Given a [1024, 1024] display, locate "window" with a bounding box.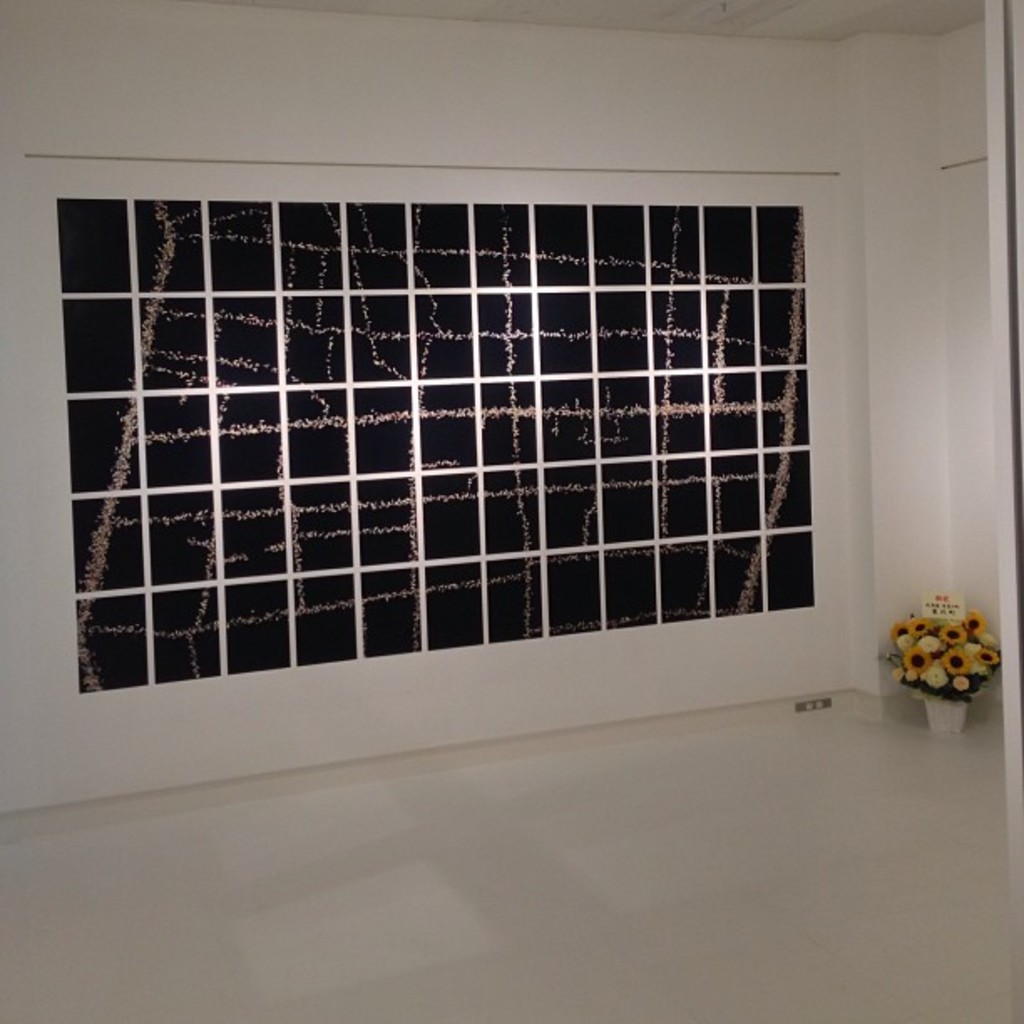
Located: [55,199,813,691].
